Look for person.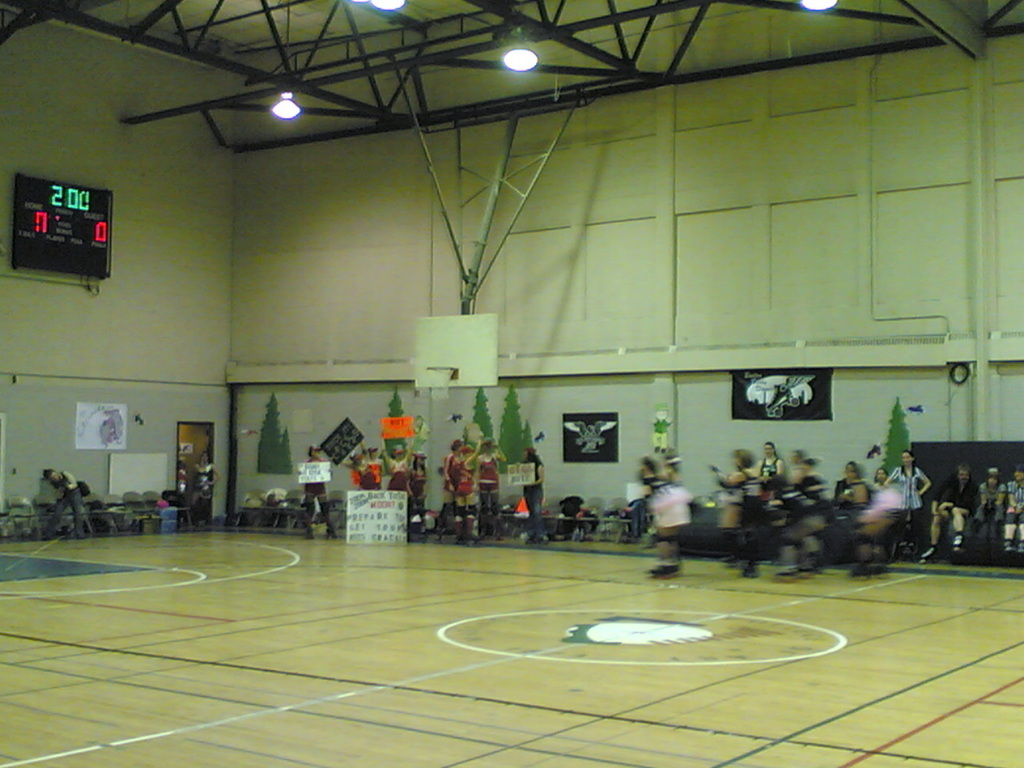
Found: <box>746,442,779,490</box>.
